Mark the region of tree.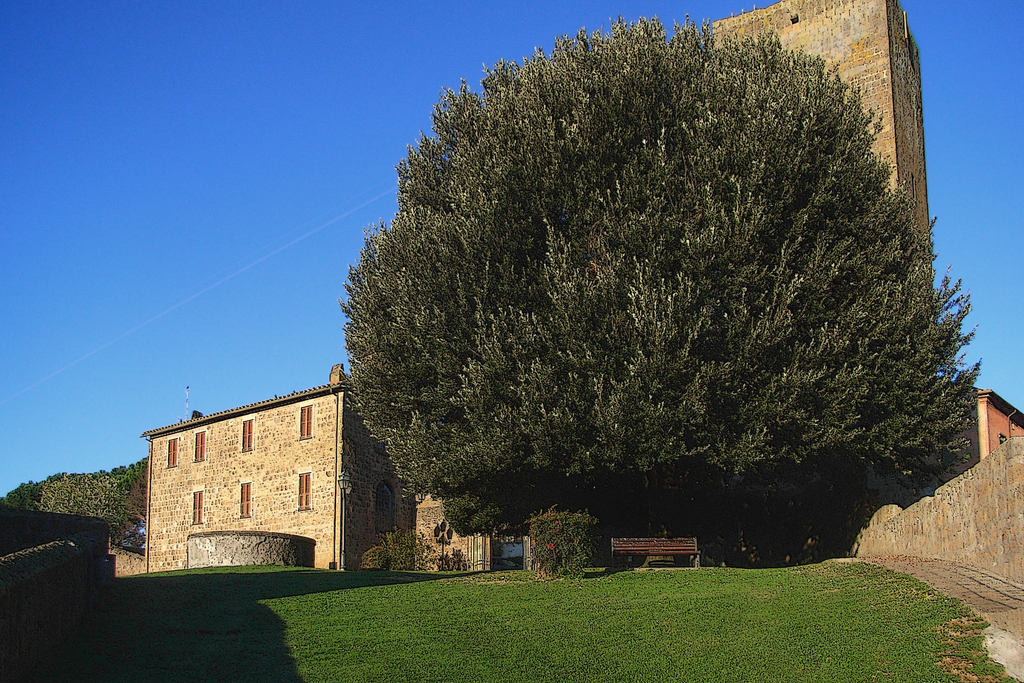
Region: box(0, 463, 141, 548).
